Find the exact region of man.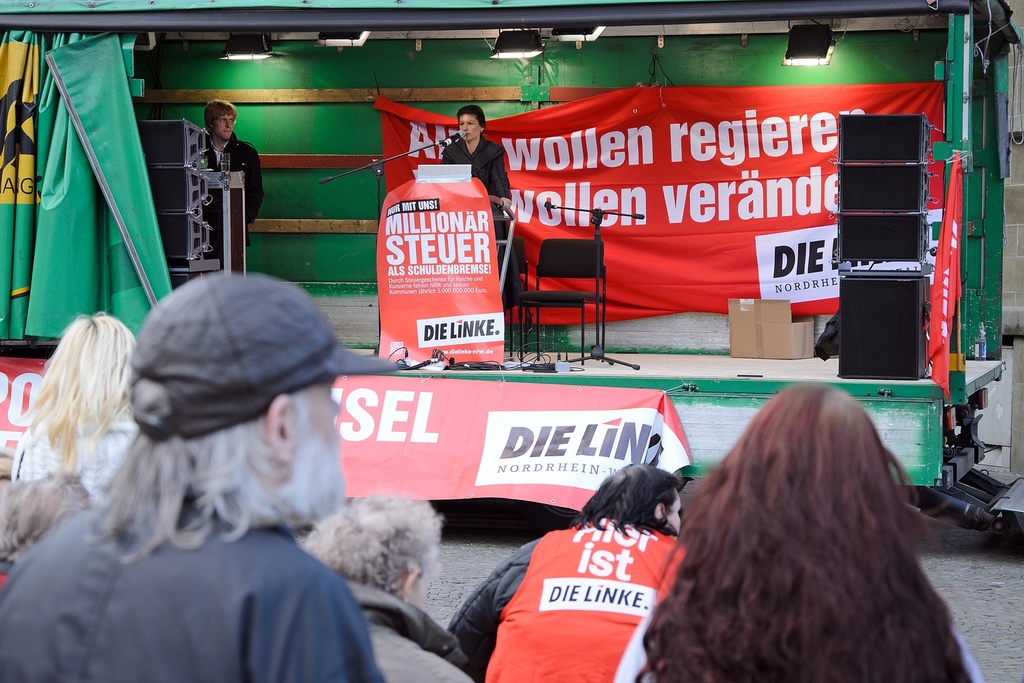
Exact region: BBox(17, 263, 428, 682).
